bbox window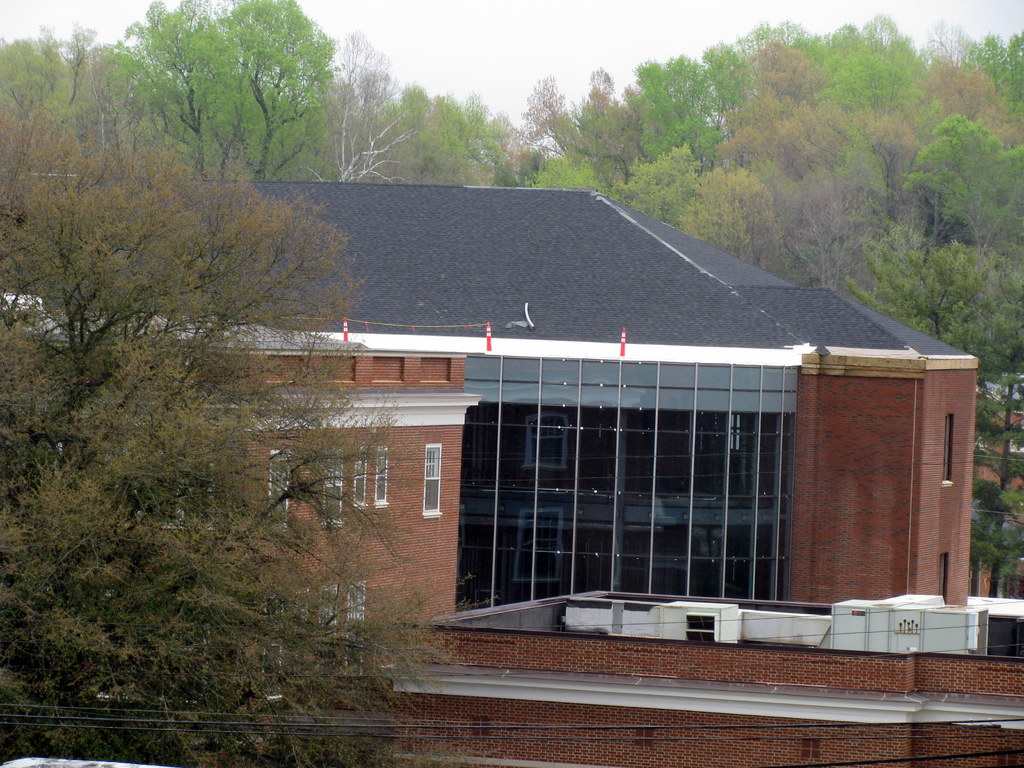
locate(936, 552, 948, 604)
